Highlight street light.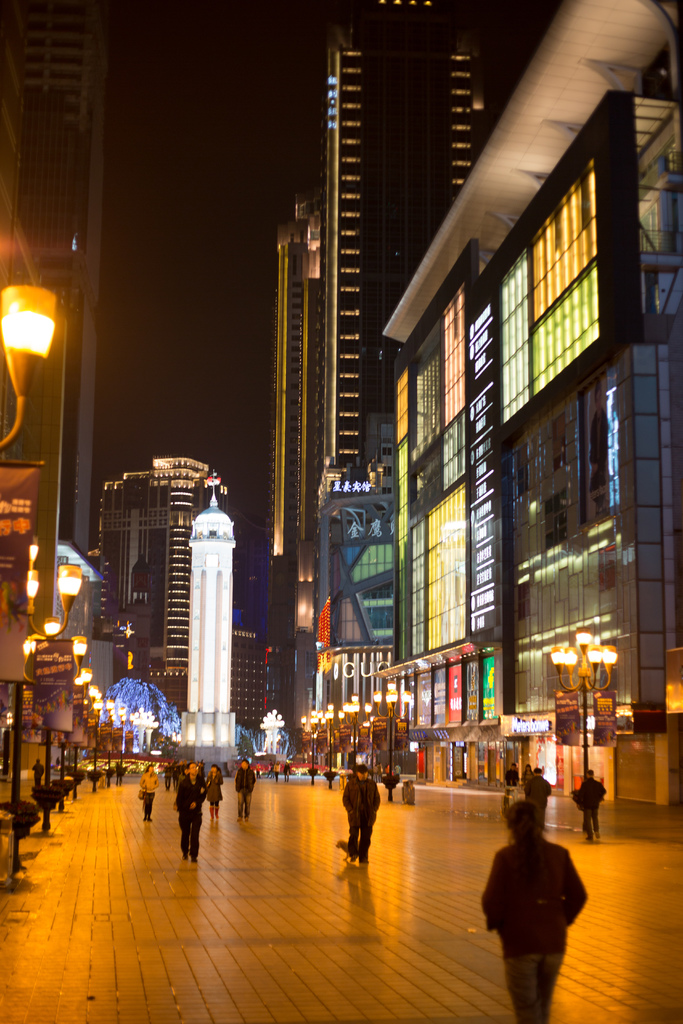
Highlighted region: (x1=13, y1=540, x2=87, y2=881).
